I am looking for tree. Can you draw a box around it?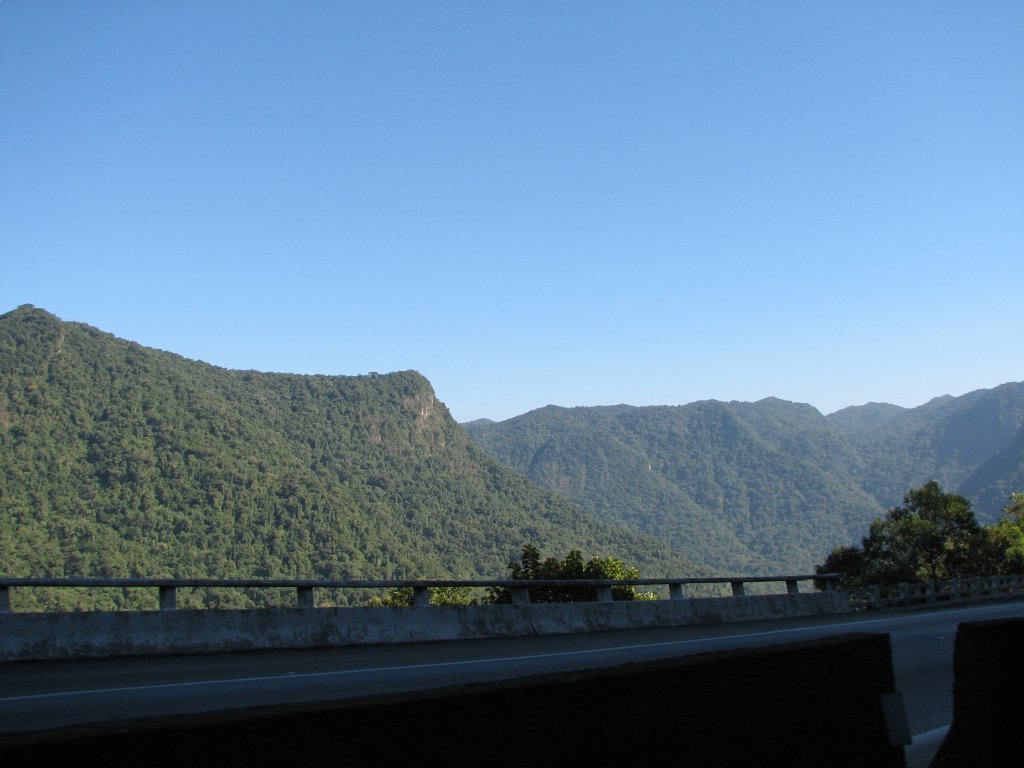
Sure, the bounding box is <region>467, 540, 653, 610</region>.
